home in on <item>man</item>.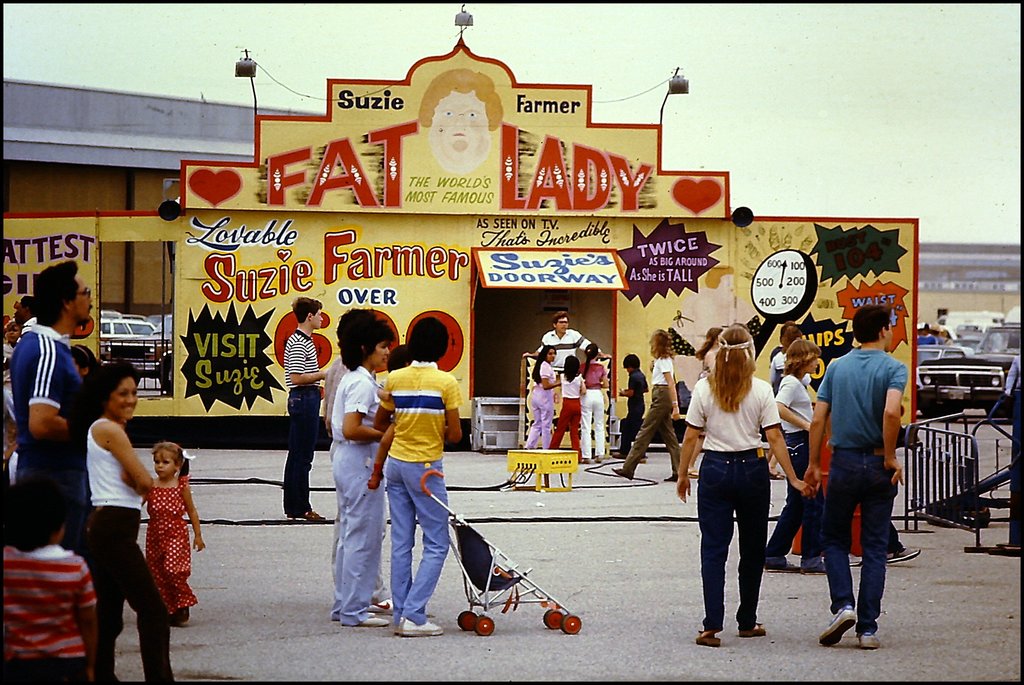
Homed in at Rect(808, 318, 915, 652).
